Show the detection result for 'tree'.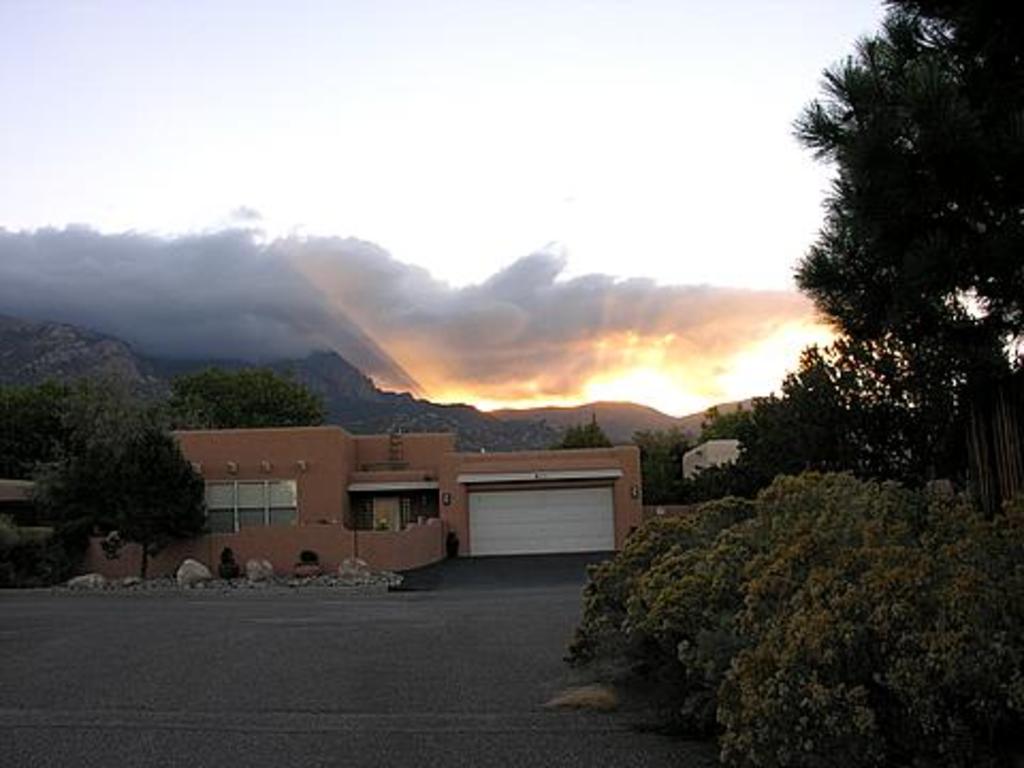
x1=695, y1=410, x2=800, y2=497.
